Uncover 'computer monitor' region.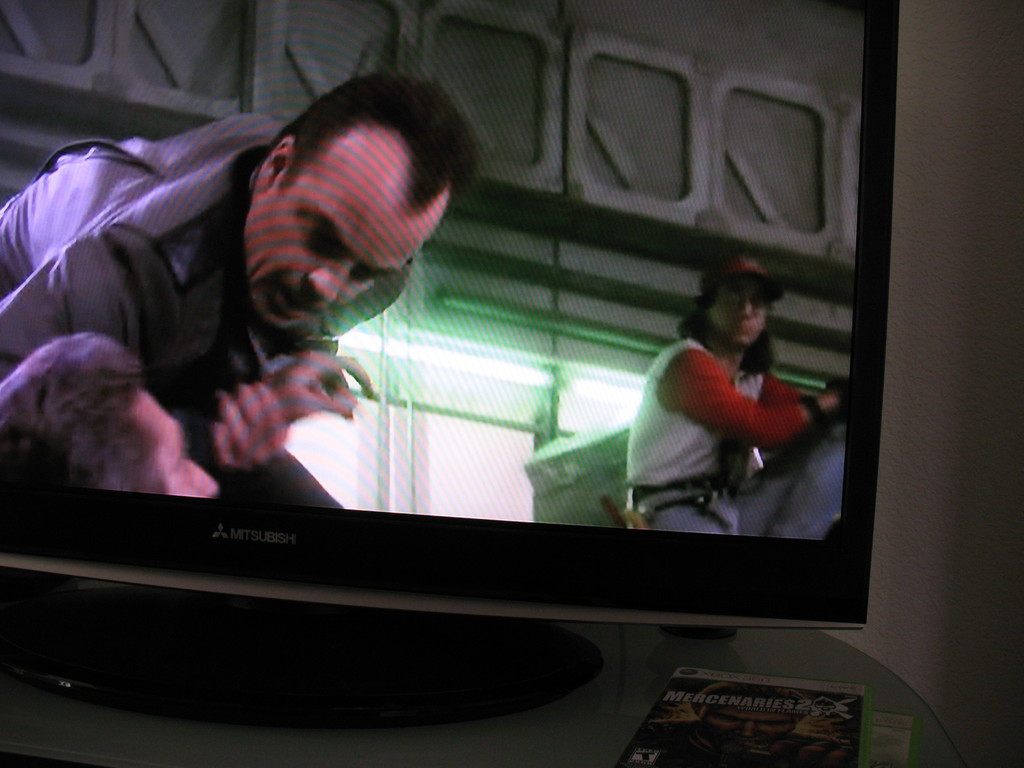
Uncovered: pyautogui.locateOnScreen(0, 97, 957, 707).
